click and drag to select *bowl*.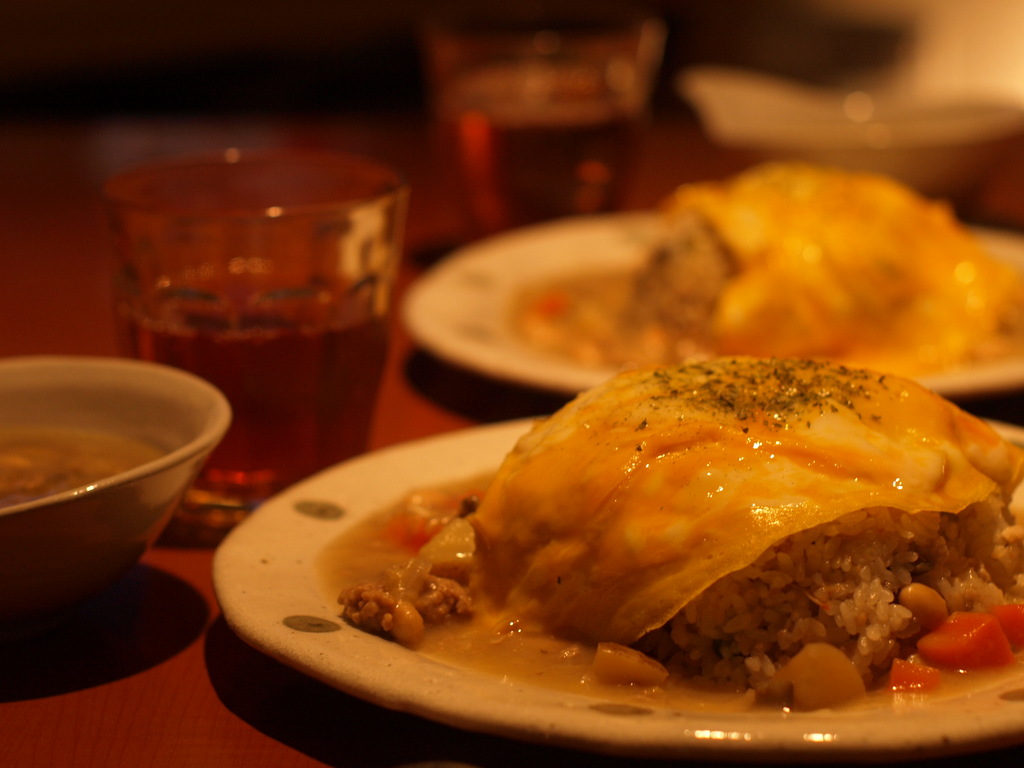
Selection: x1=0, y1=369, x2=216, y2=609.
